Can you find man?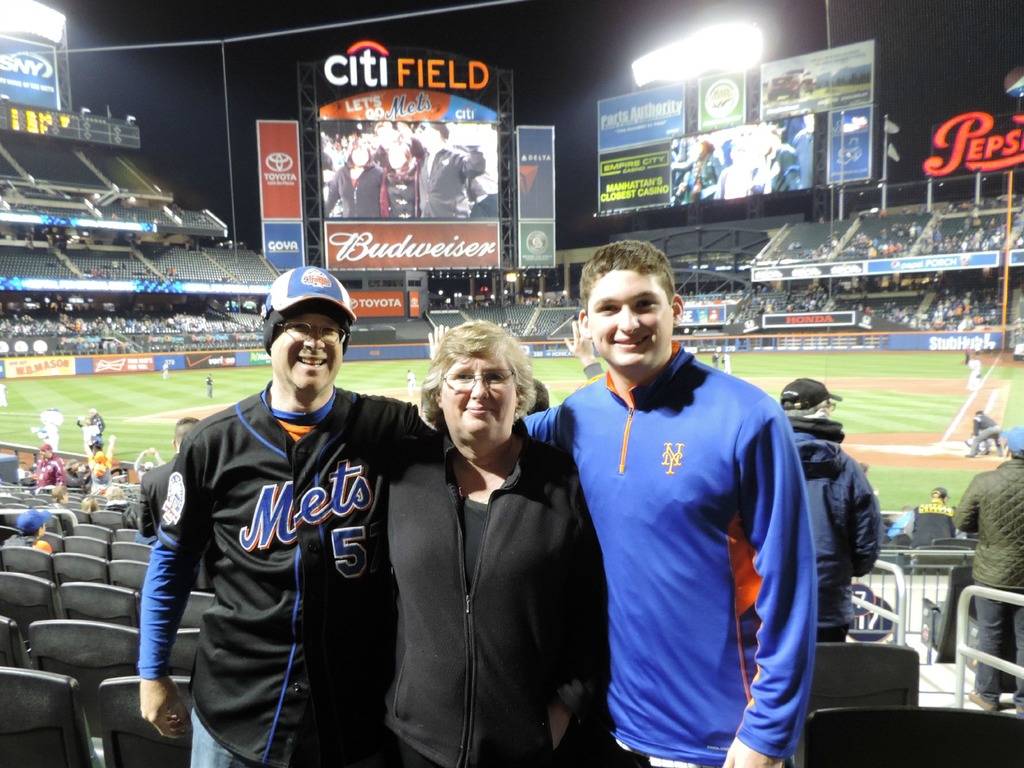
Yes, bounding box: <box>781,375,884,644</box>.
